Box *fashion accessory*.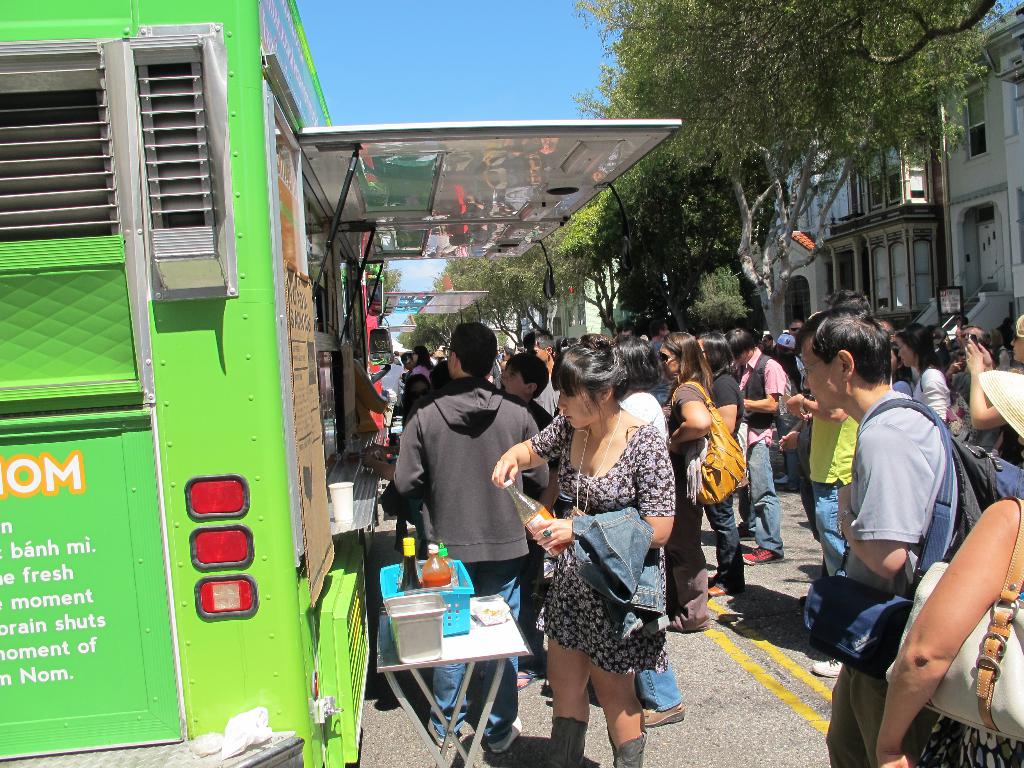
pyautogui.locateOnScreen(785, 483, 801, 493).
